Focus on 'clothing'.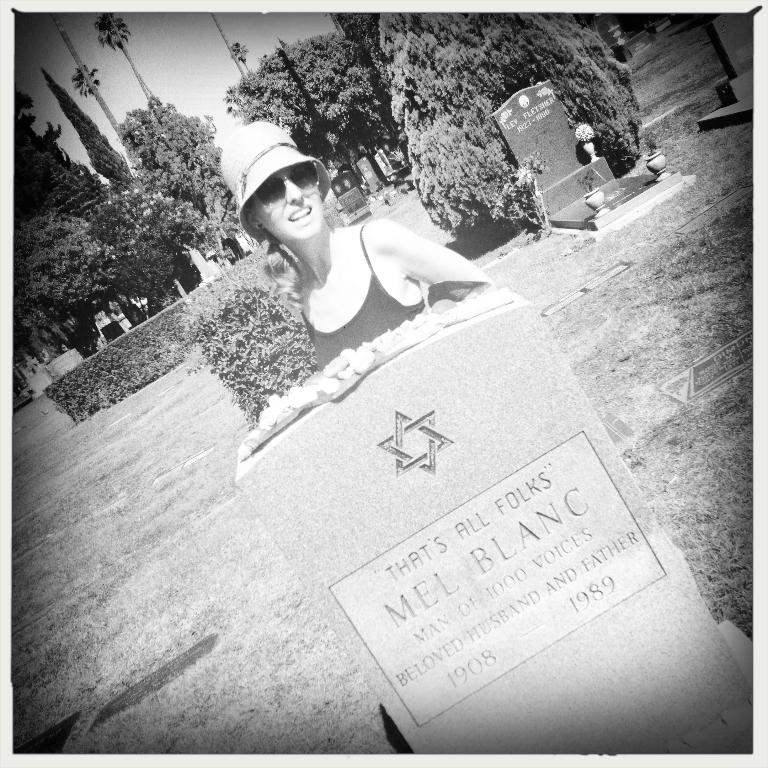
Focused at pyautogui.locateOnScreen(300, 225, 423, 367).
